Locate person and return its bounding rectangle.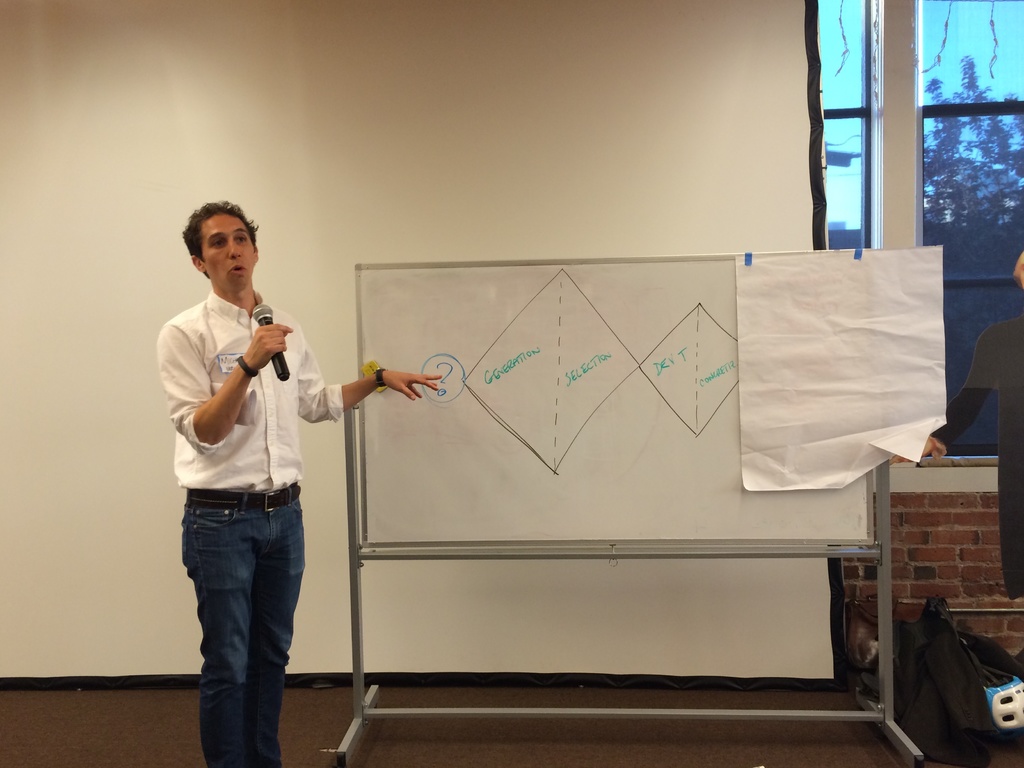
<box>161,202,436,767</box>.
